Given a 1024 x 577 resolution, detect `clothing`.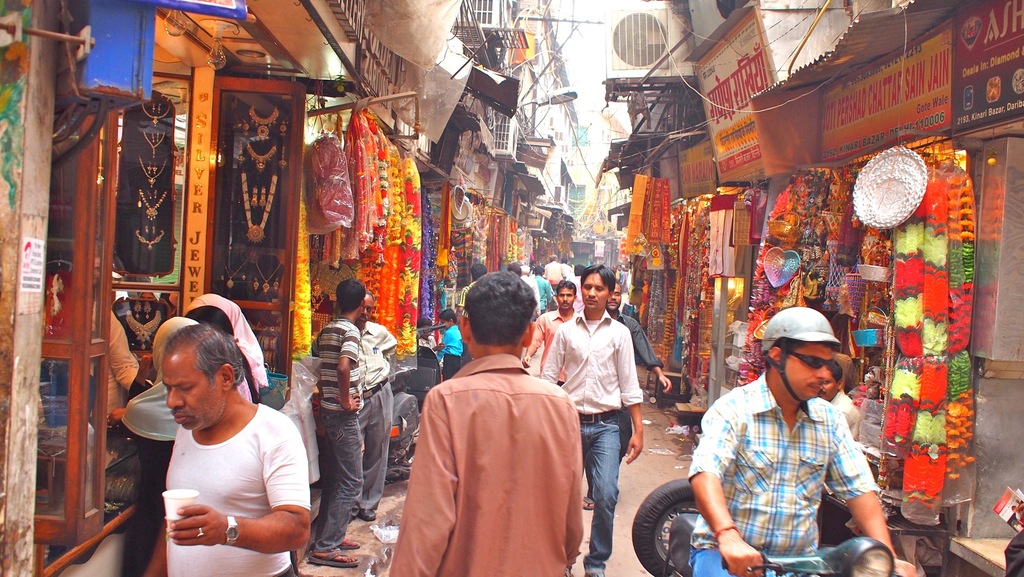
(828, 387, 865, 442).
